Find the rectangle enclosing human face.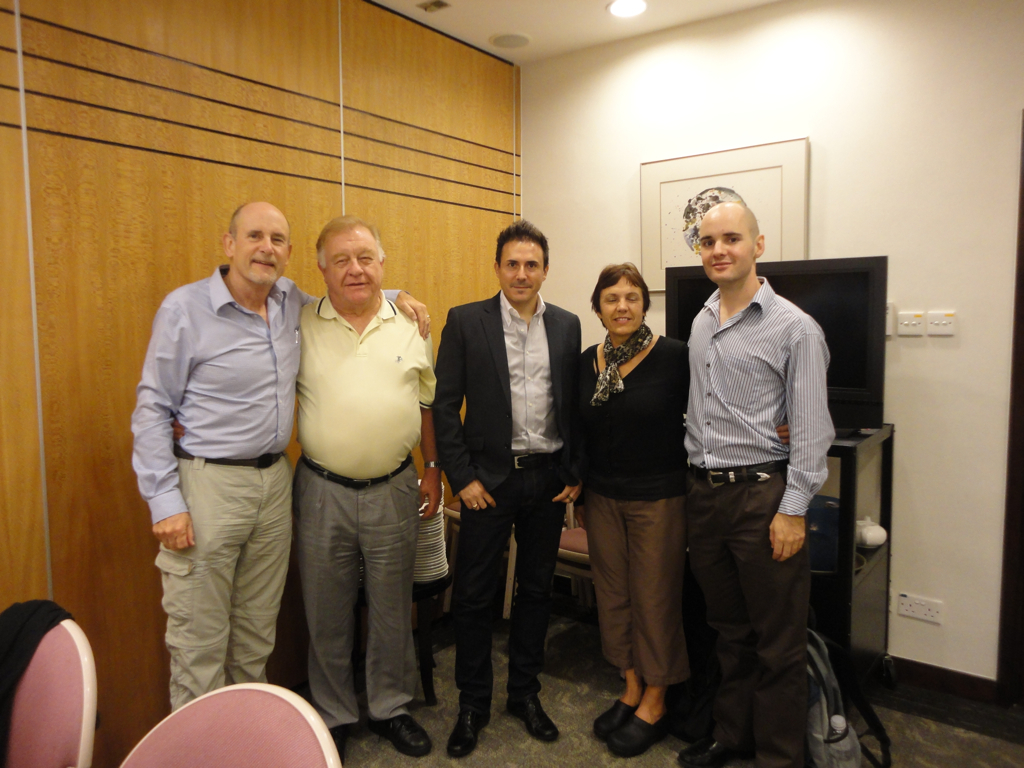
231, 210, 291, 287.
